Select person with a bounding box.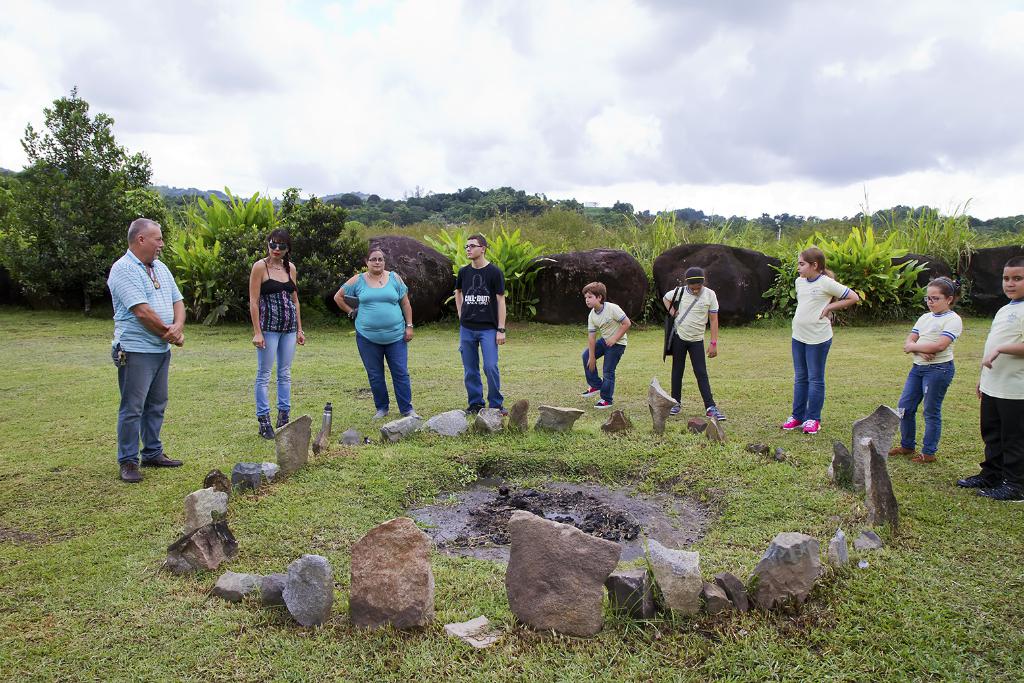
(left=952, top=258, right=1023, bottom=503).
